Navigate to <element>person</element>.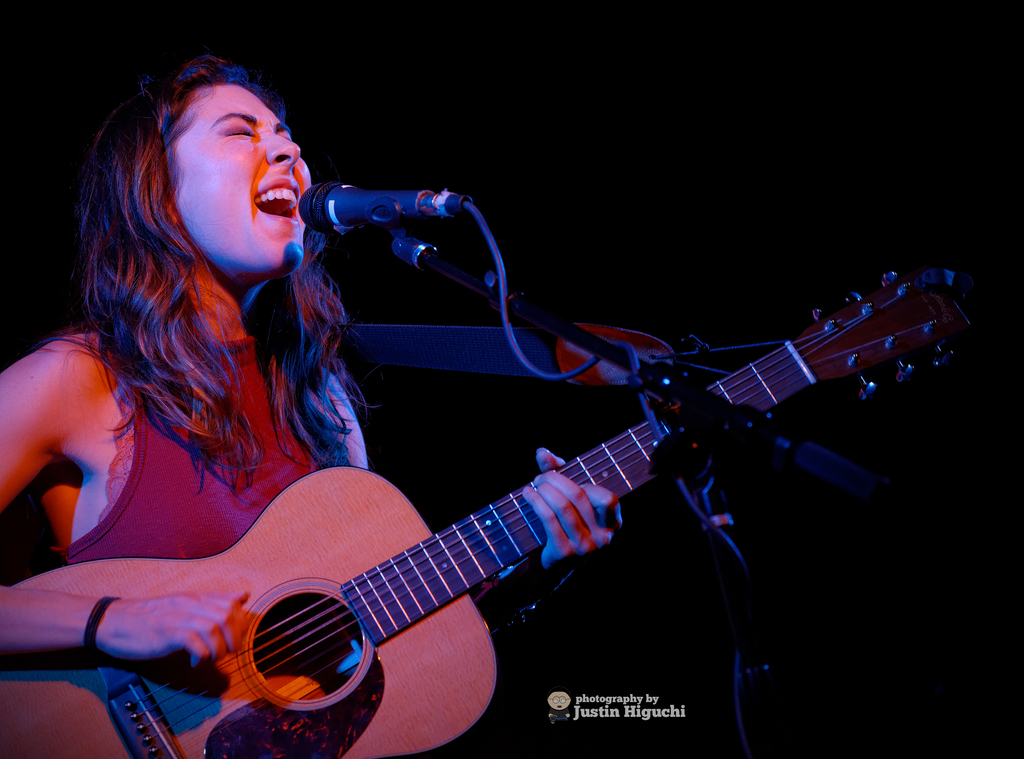
Navigation target: <box>3,69,617,757</box>.
